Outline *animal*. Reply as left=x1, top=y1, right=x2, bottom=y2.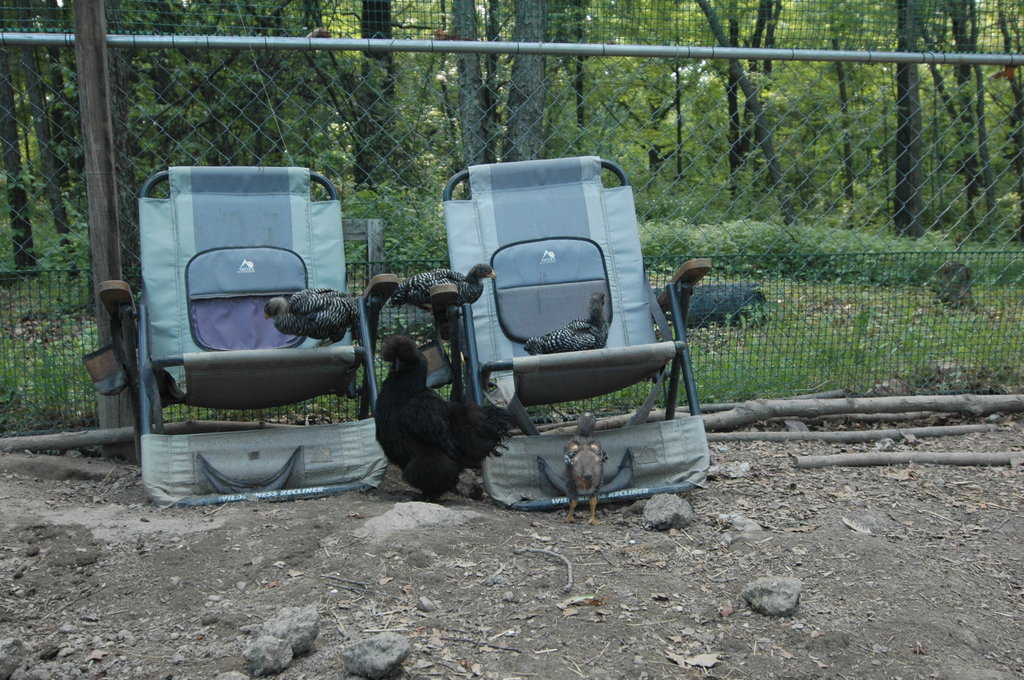
left=262, top=287, right=360, bottom=347.
